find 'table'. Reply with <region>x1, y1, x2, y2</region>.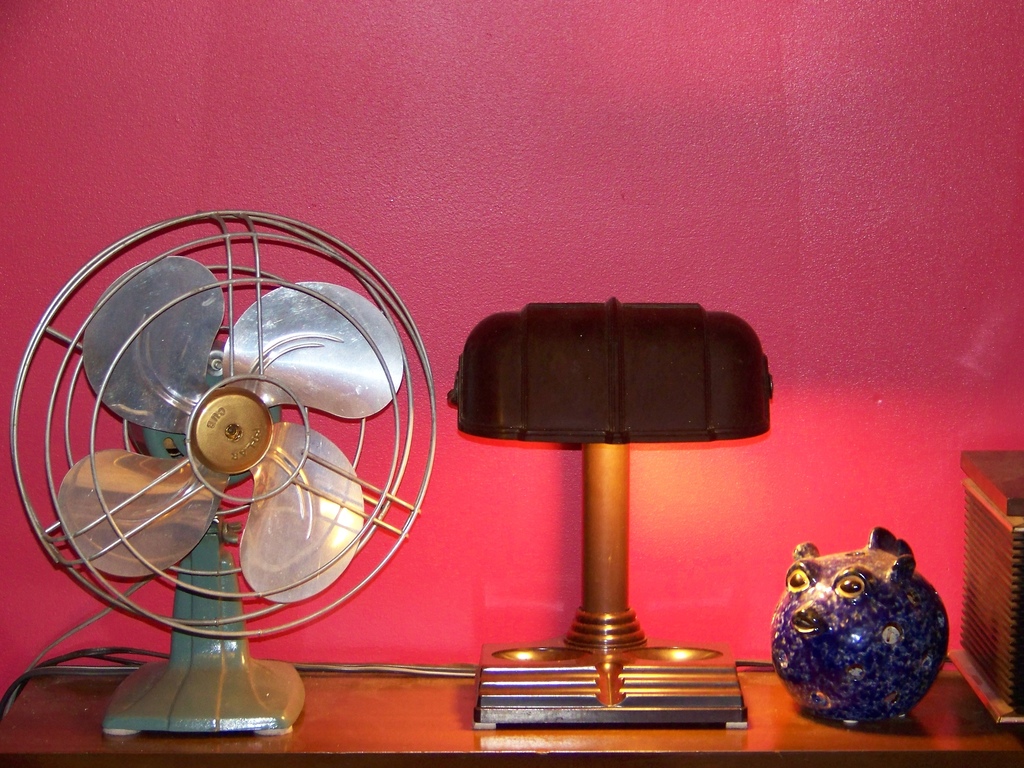
<region>0, 635, 1023, 767</region>.
